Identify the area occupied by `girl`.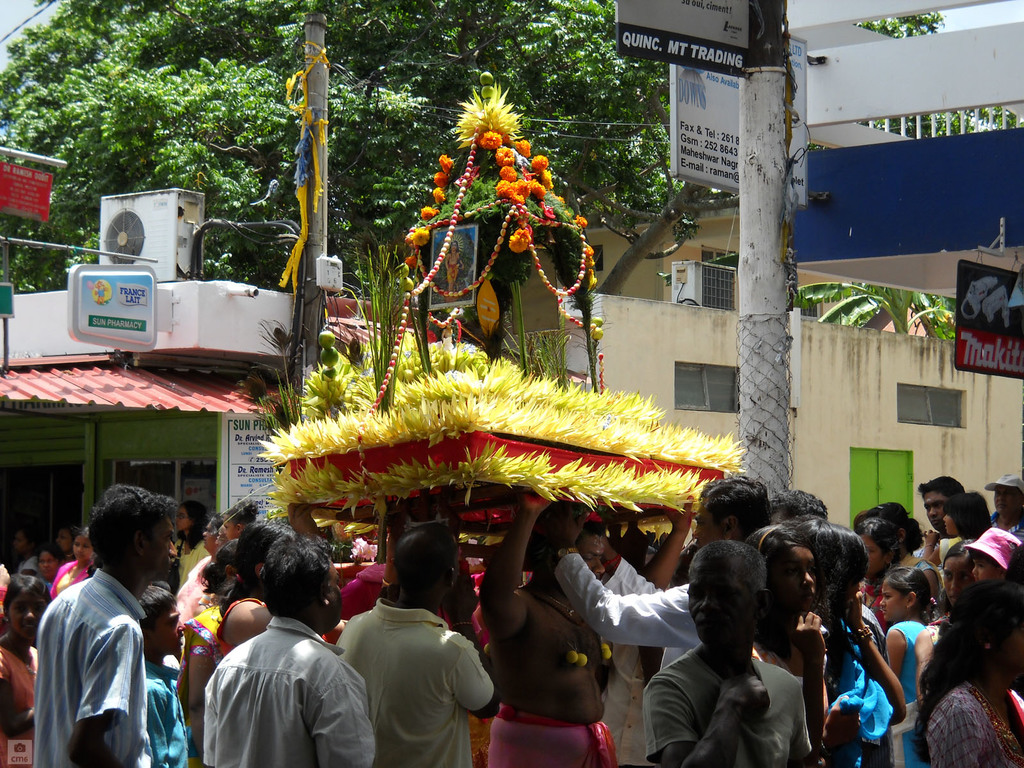
Area: <box>885,564,936,767</box>.
